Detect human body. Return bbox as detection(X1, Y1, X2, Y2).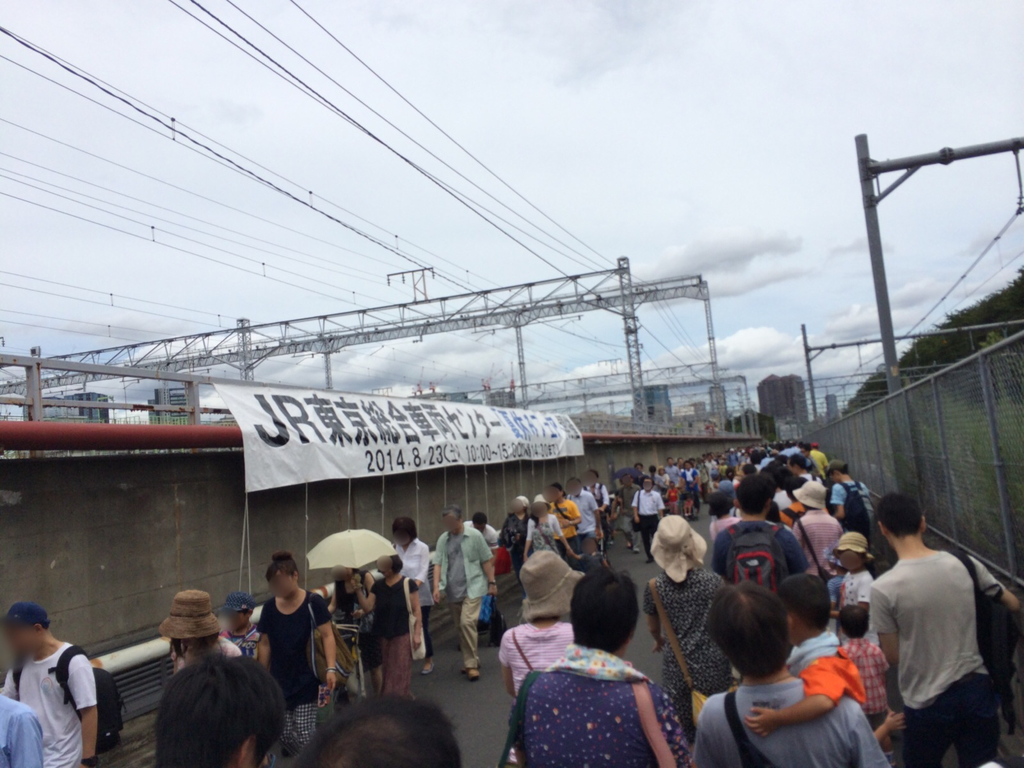
detection(252, 586, 330, 743).
